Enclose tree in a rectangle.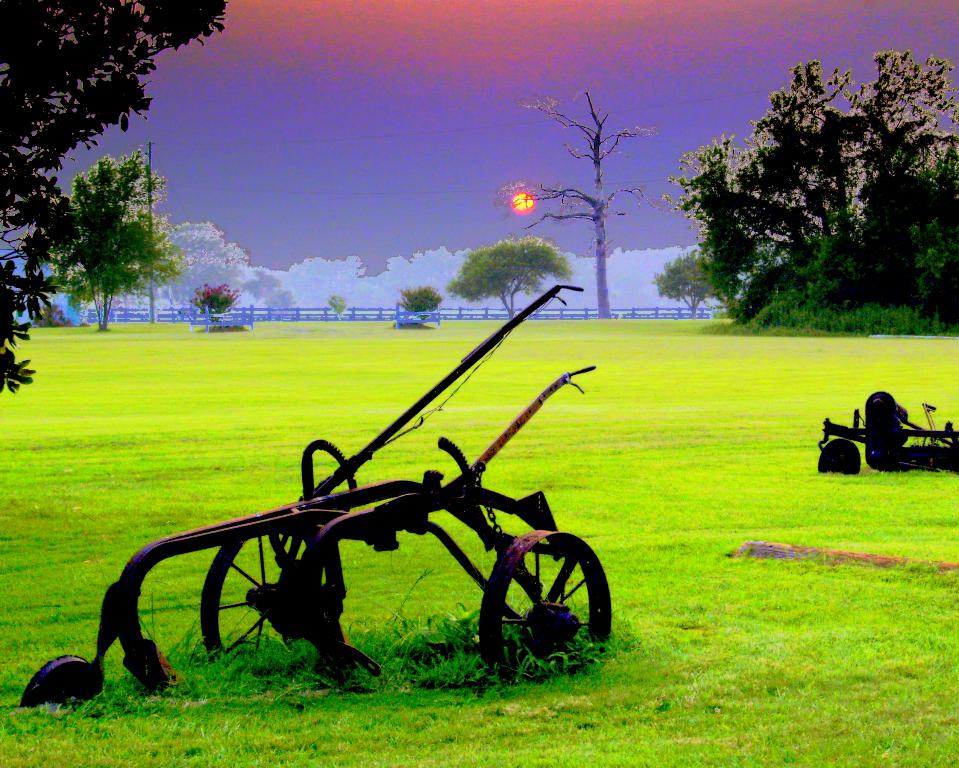
316:278:345:324.
